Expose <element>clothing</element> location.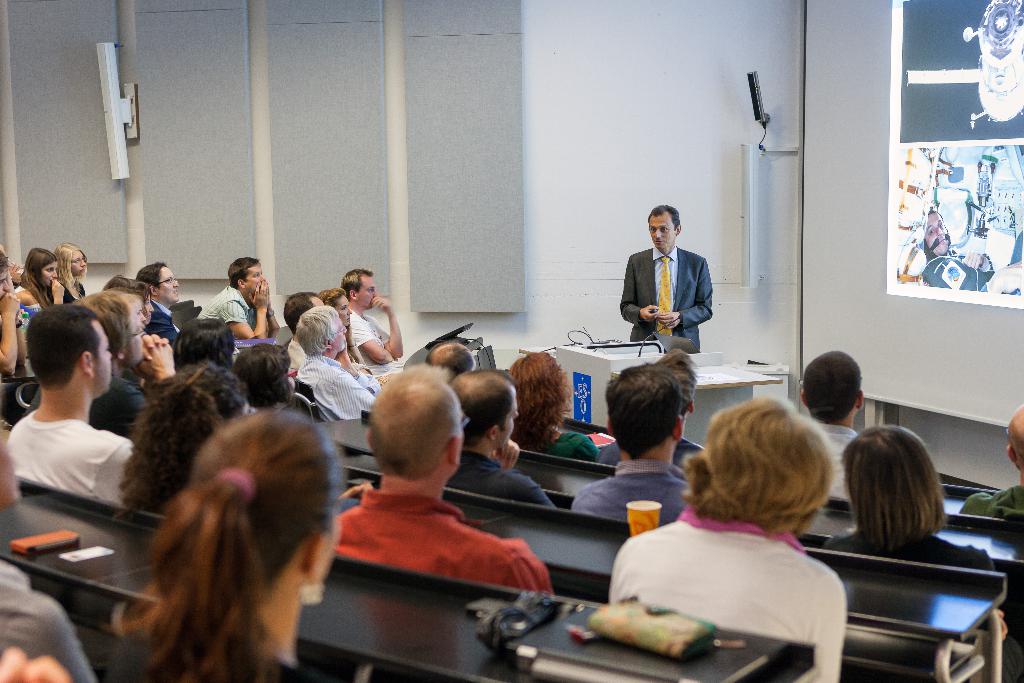
Exposed at select_region(3, 408, 130, 504).
